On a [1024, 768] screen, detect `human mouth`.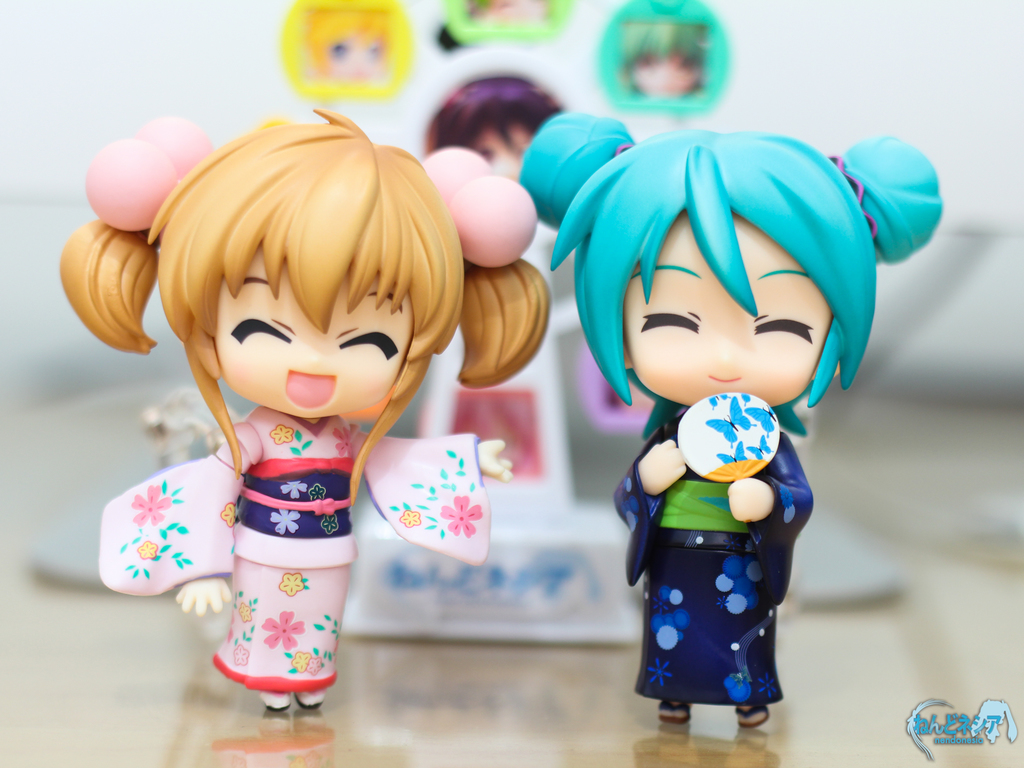
281/367/340/413.
